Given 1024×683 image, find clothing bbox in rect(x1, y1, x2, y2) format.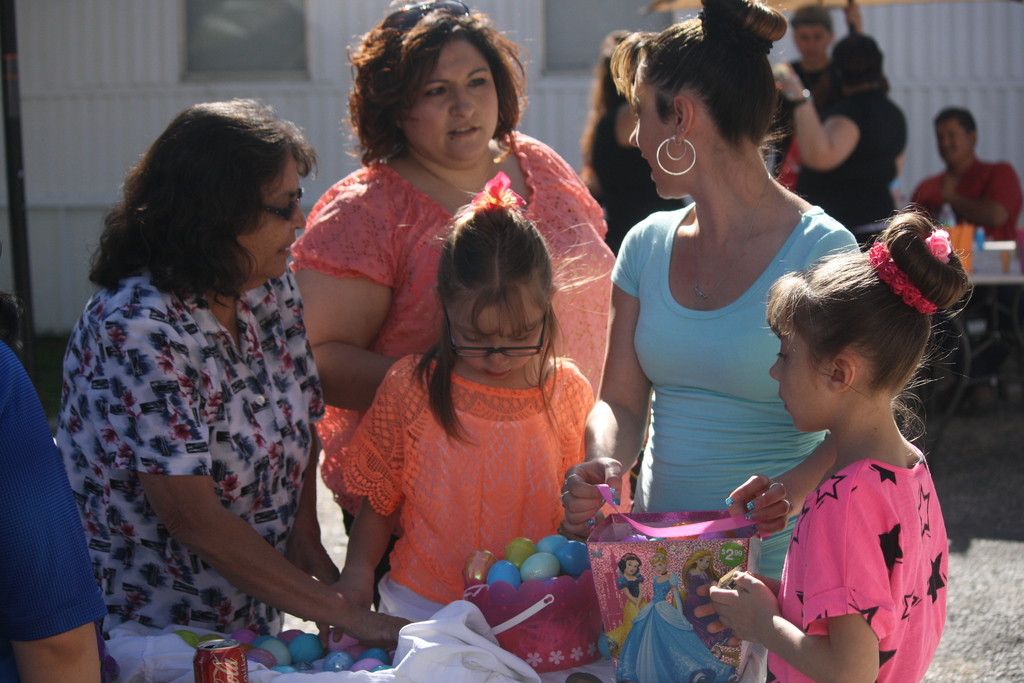
rect(607, 199, 861, 583).
